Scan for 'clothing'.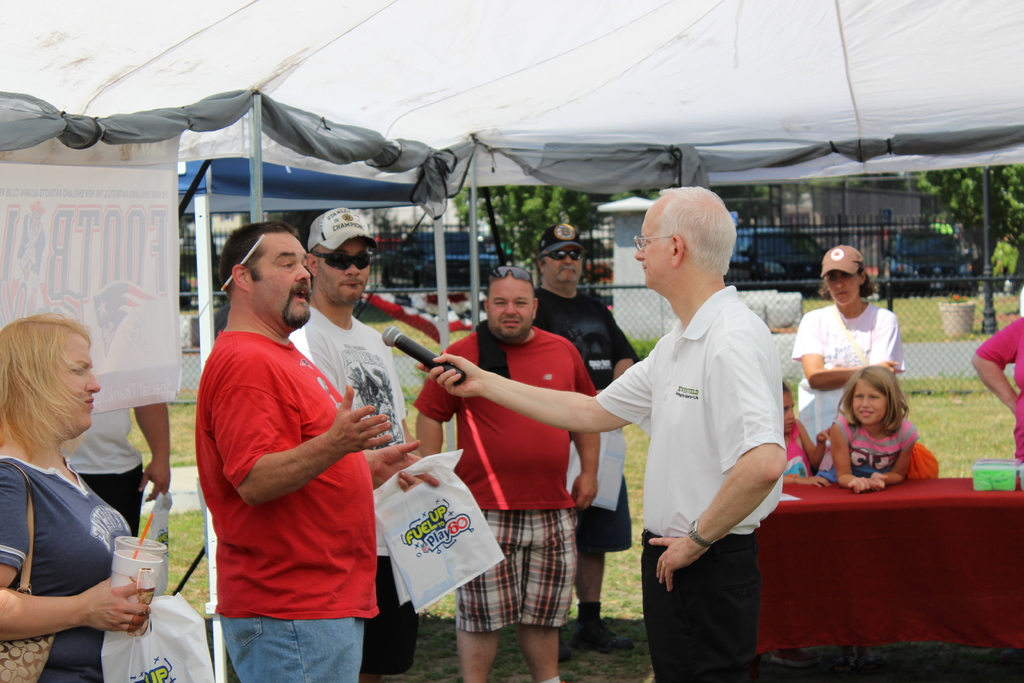
Scan result: bbox(781, 415, 812, 477).
